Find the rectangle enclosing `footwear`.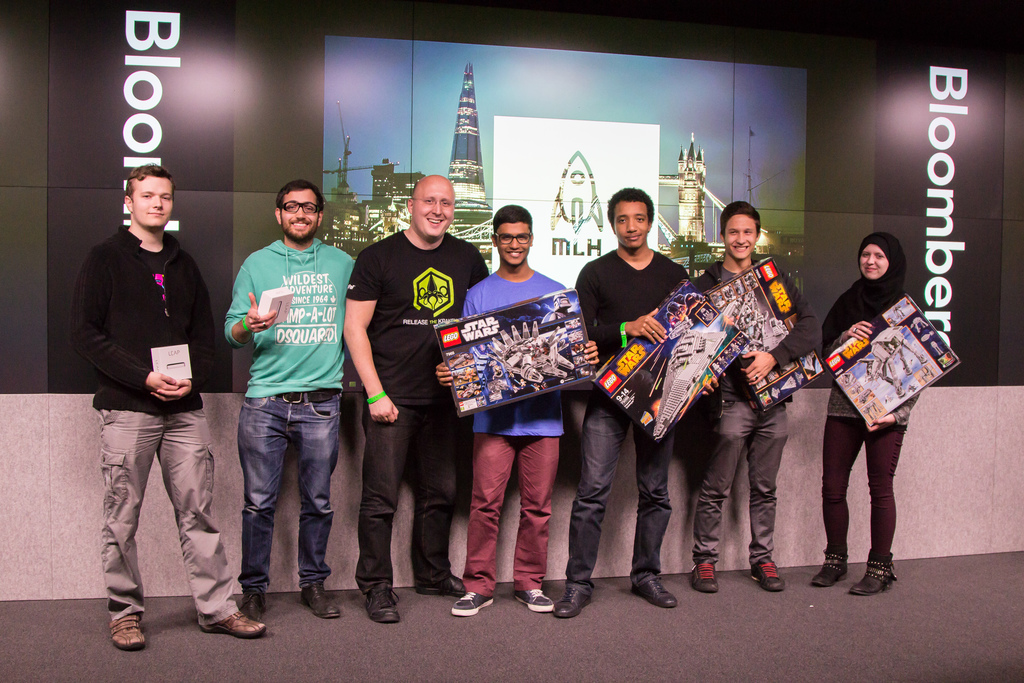
[414,572,461,593].
